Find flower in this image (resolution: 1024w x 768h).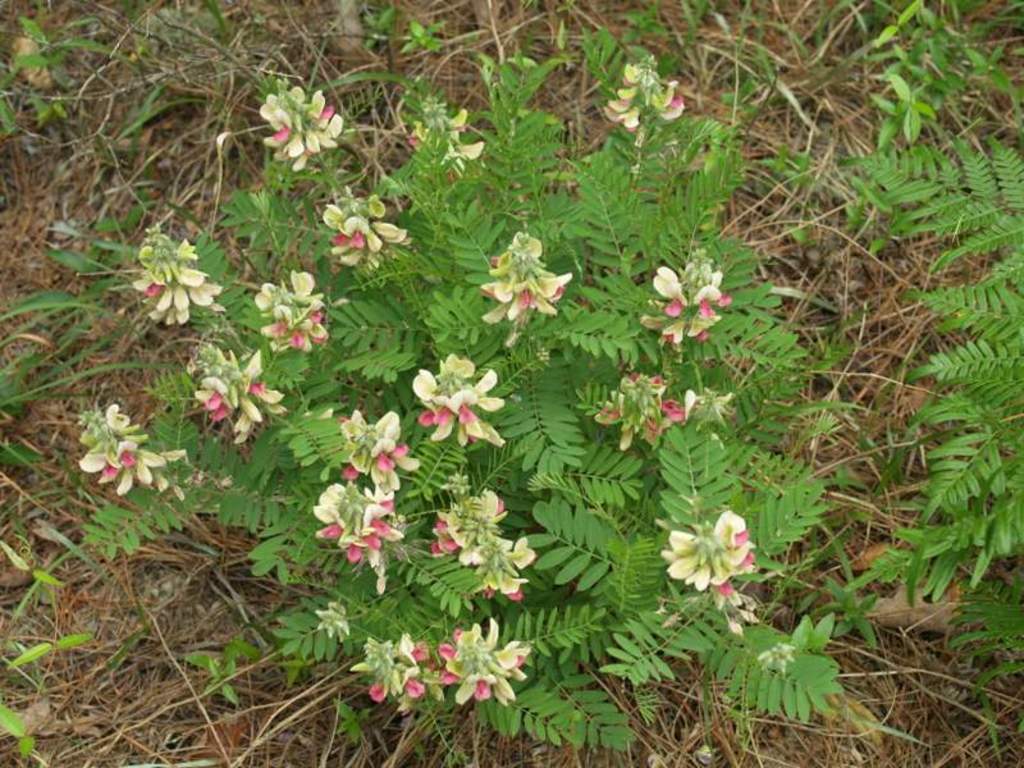
x1=404 y1=105 x2=483 y2=174.
